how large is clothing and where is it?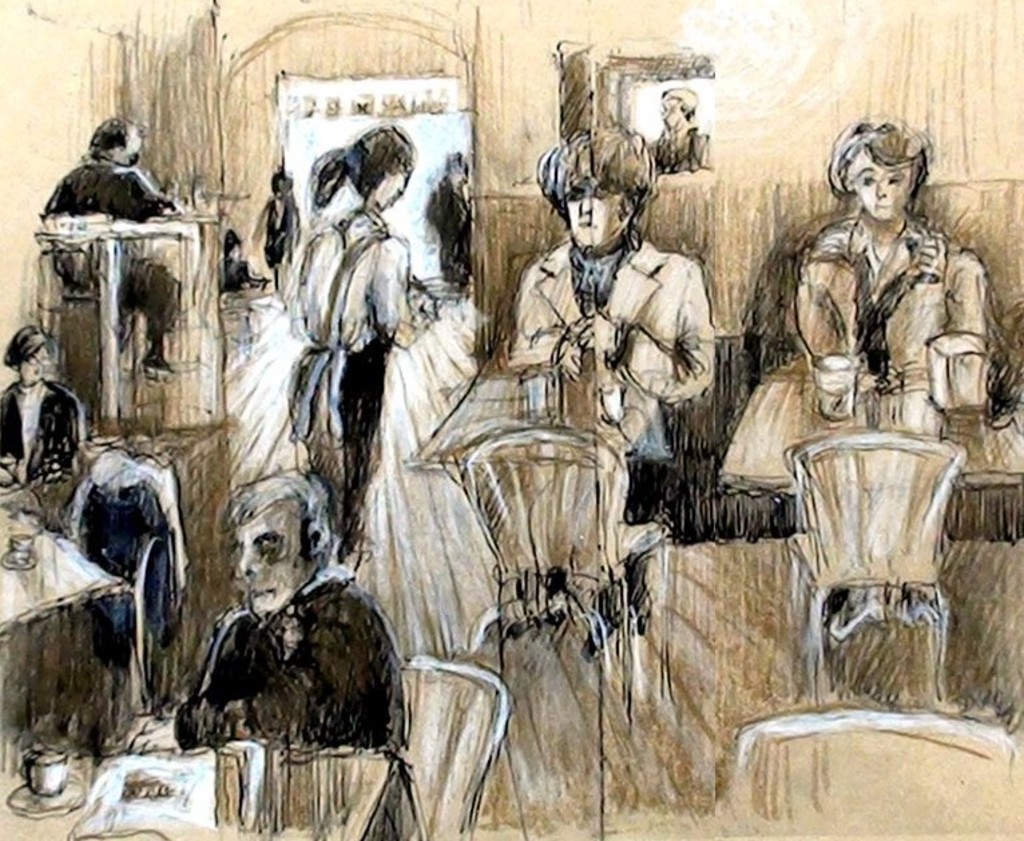
Bounding box: (left=286, top=213, right=429, bottom=558).
